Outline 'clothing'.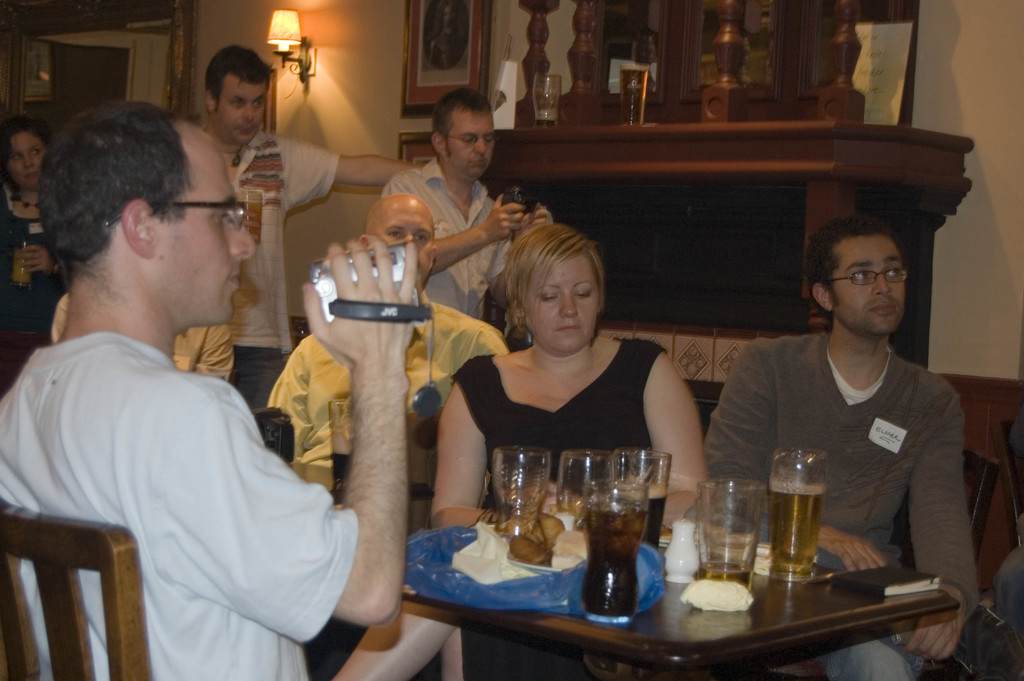
Outline: 201/127/342/413.
